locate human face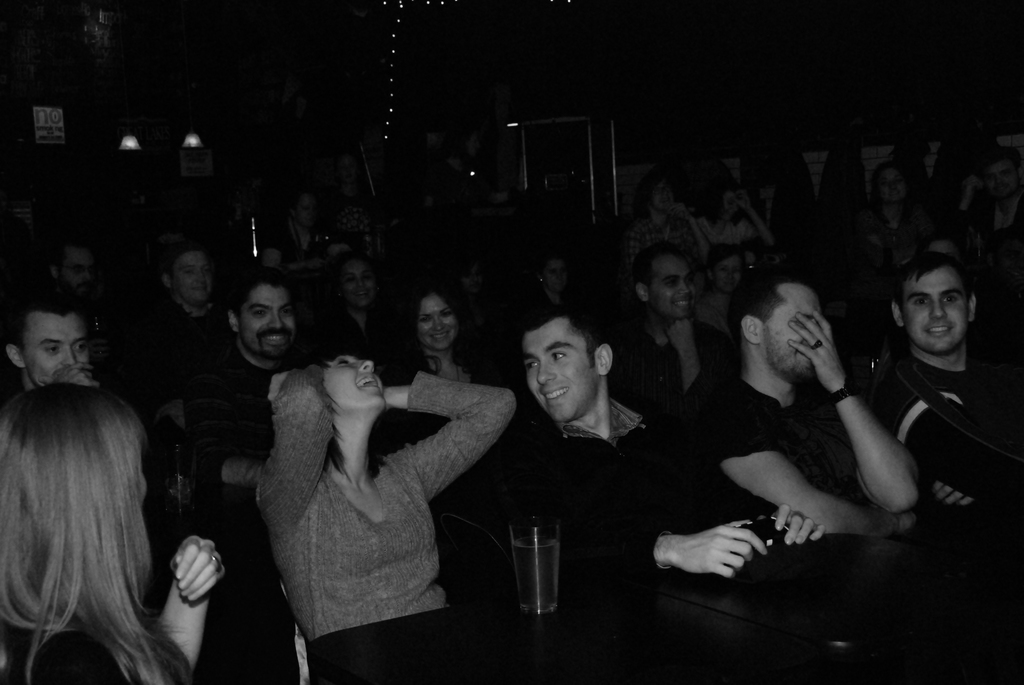
bbox=[294, 194, 317, 232]
